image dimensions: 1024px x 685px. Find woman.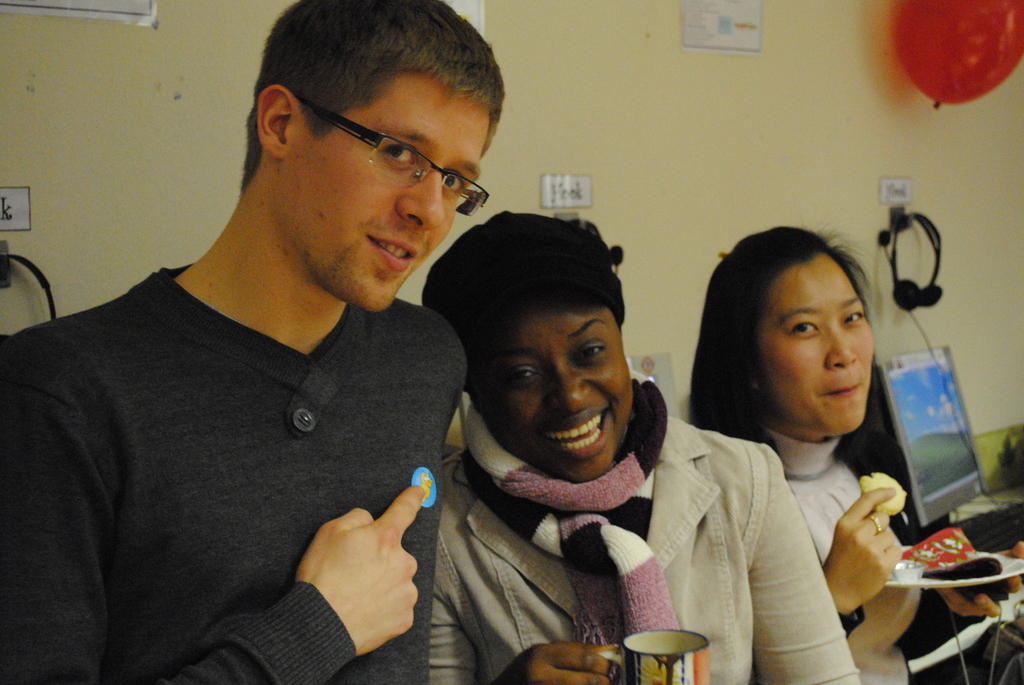
pyautogui.locateOnScreen(421, 210, 858, 684).
